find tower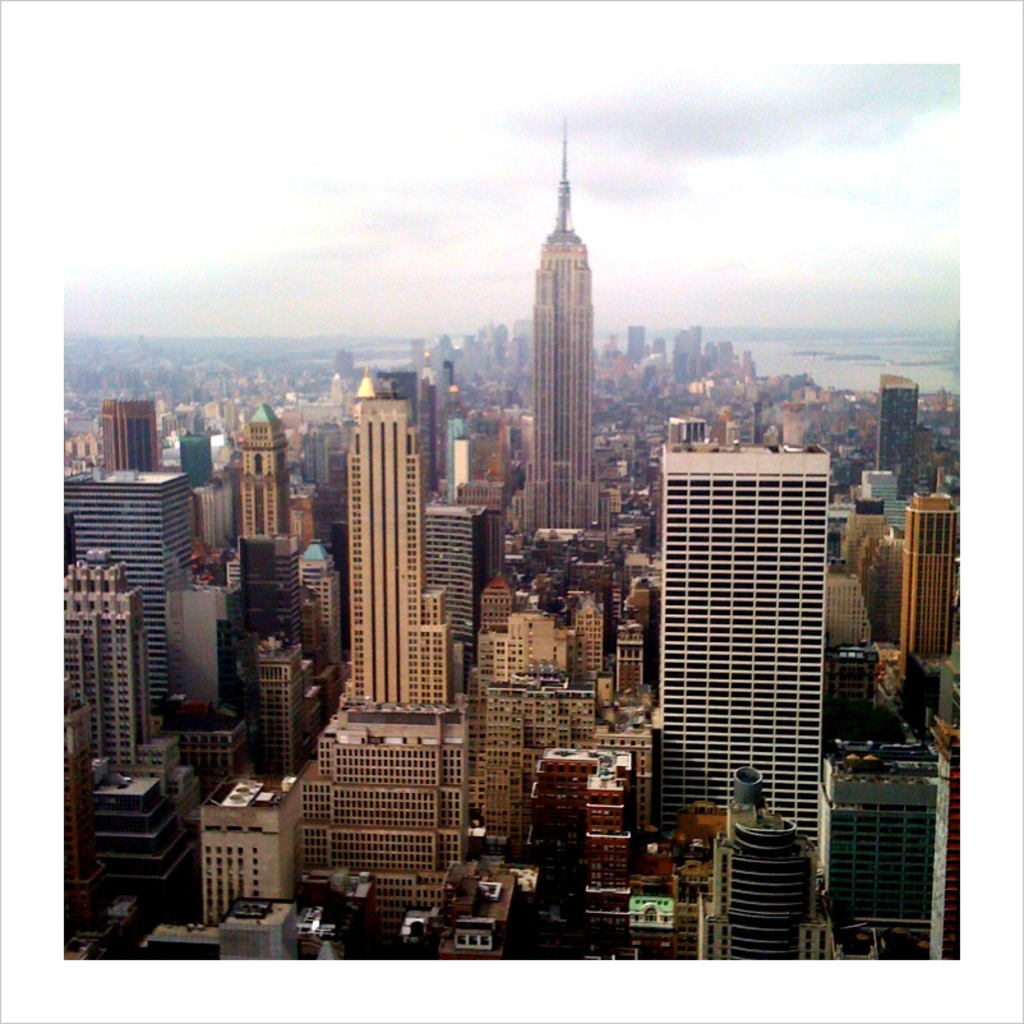
pyautogui.locateOnScreen(529, 127, 591, 524)
